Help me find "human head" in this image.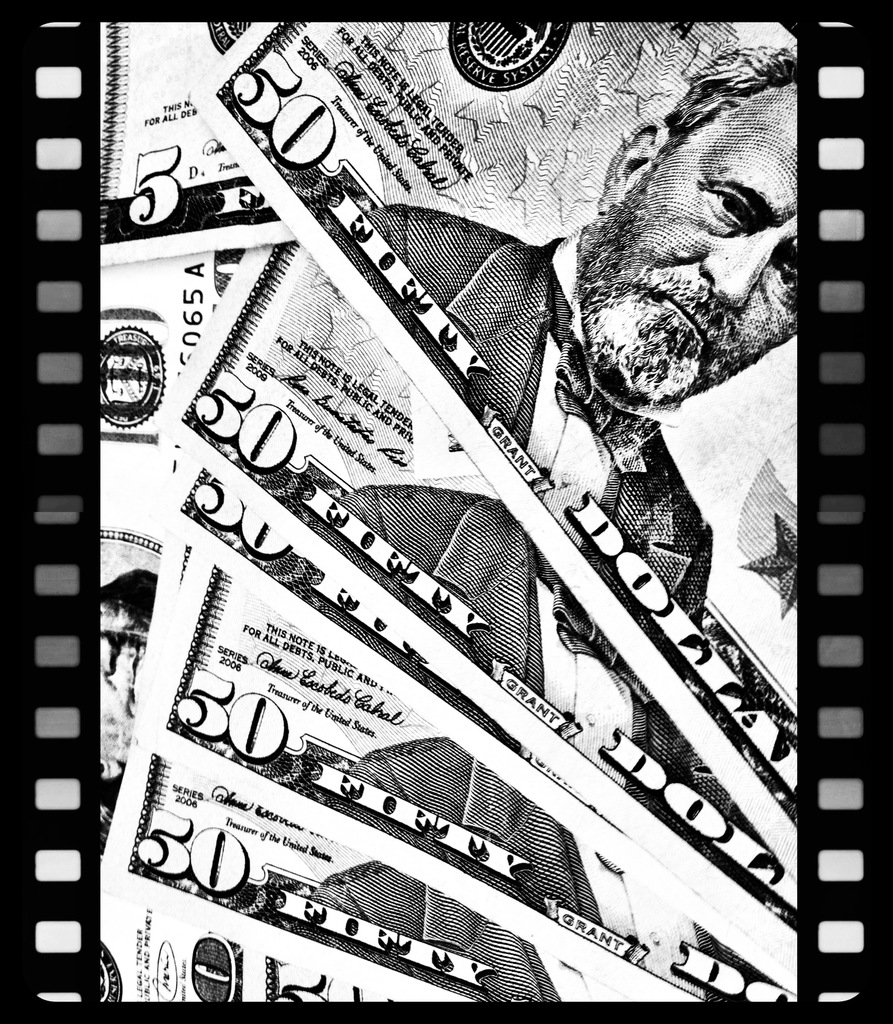
Found it: bbox(571, 74, 805, 438).
